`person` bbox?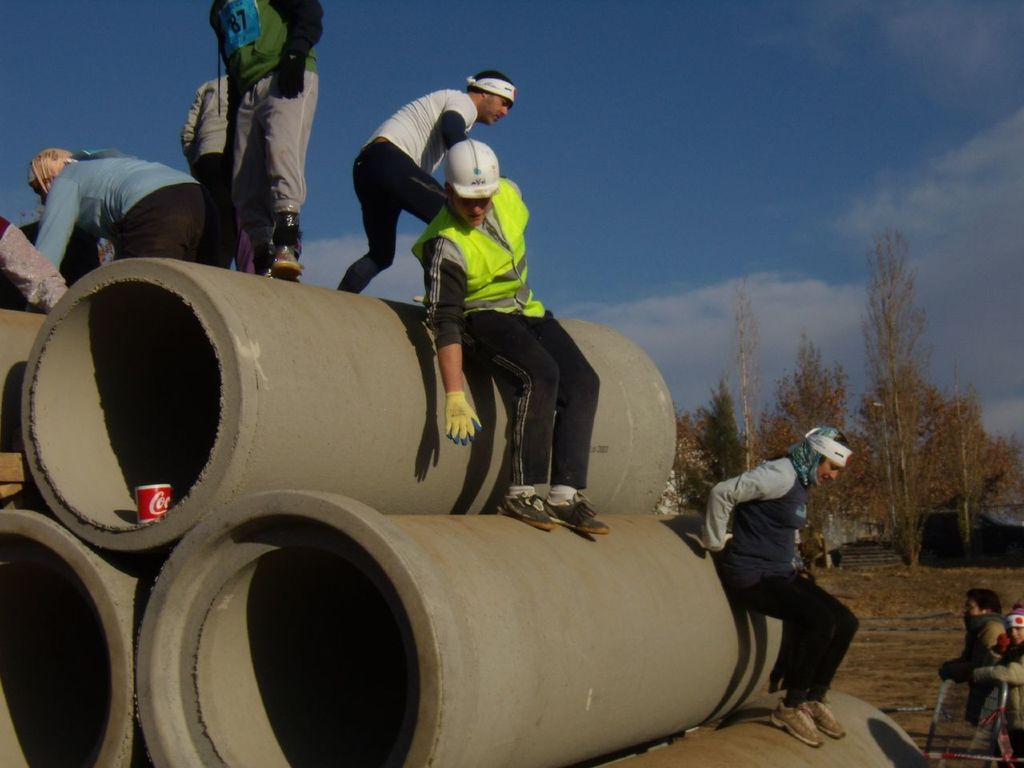
[left=337, top=68, right=519, bottom=294]
